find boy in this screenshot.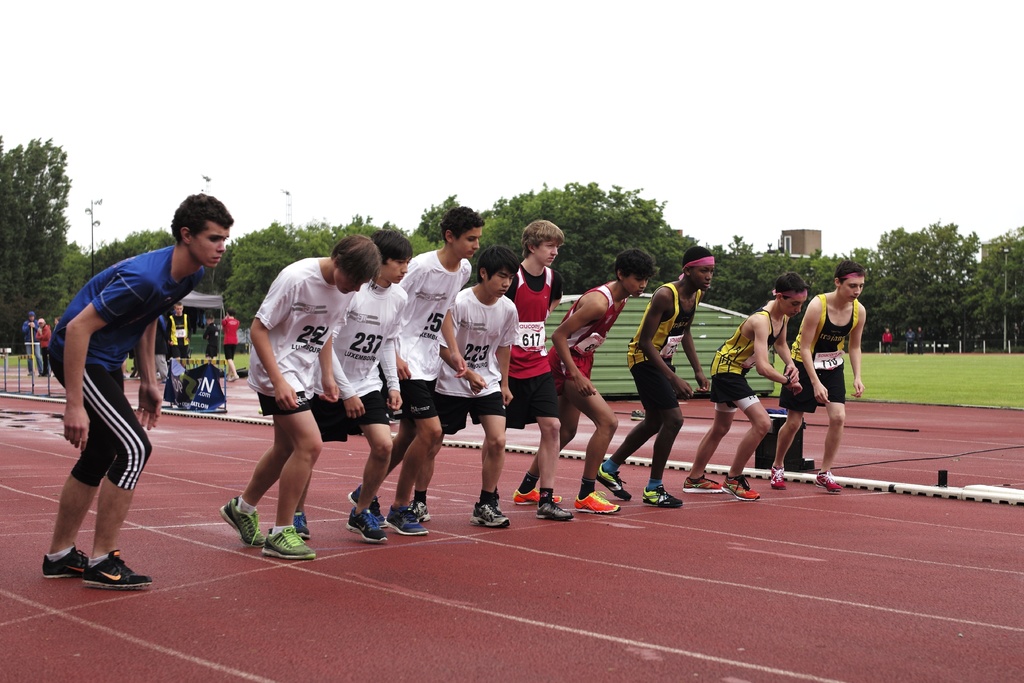
The bounding box for boy is <bbox>779, 258, 870, 491</bbox>.
